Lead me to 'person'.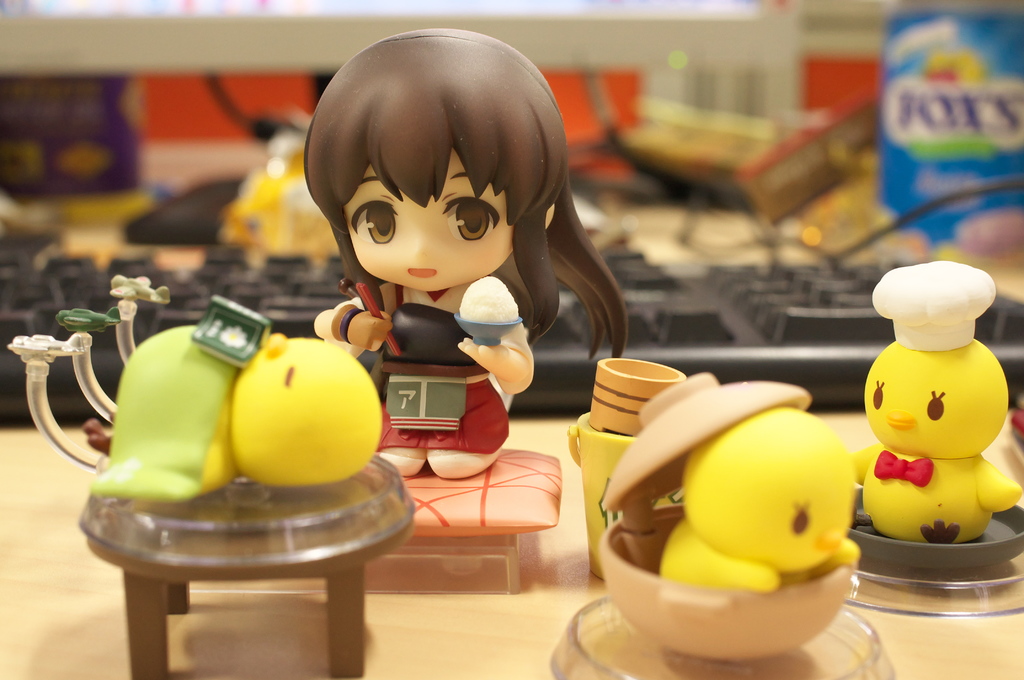
Lead to locate(279, 28, 626, 478).
